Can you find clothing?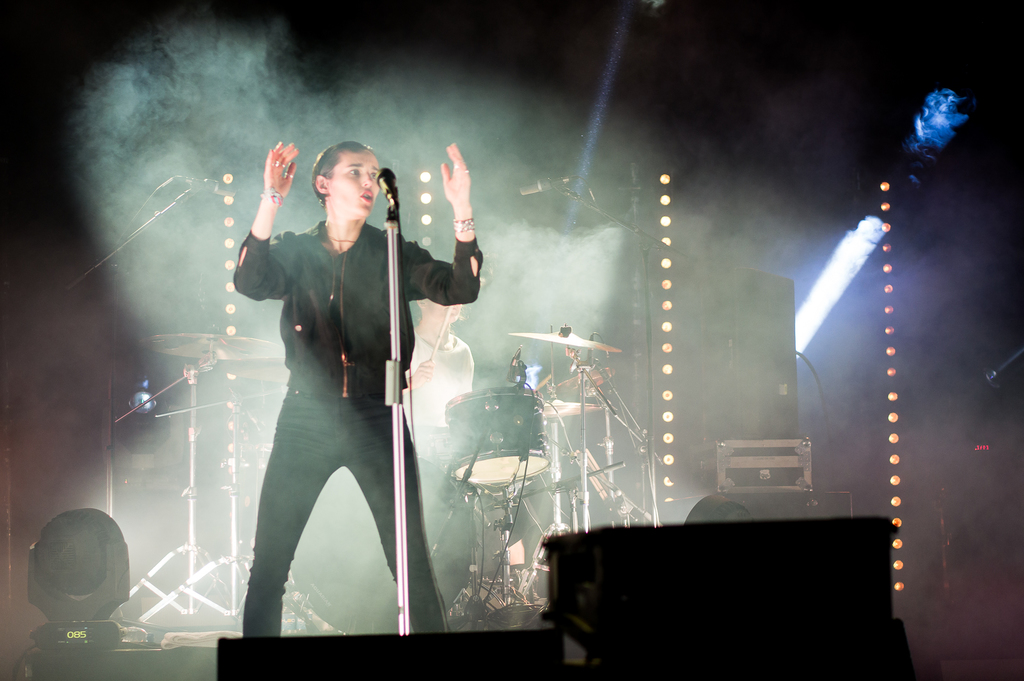
Yes, bounding box: <region>397, 327, 477, 492</region>.
